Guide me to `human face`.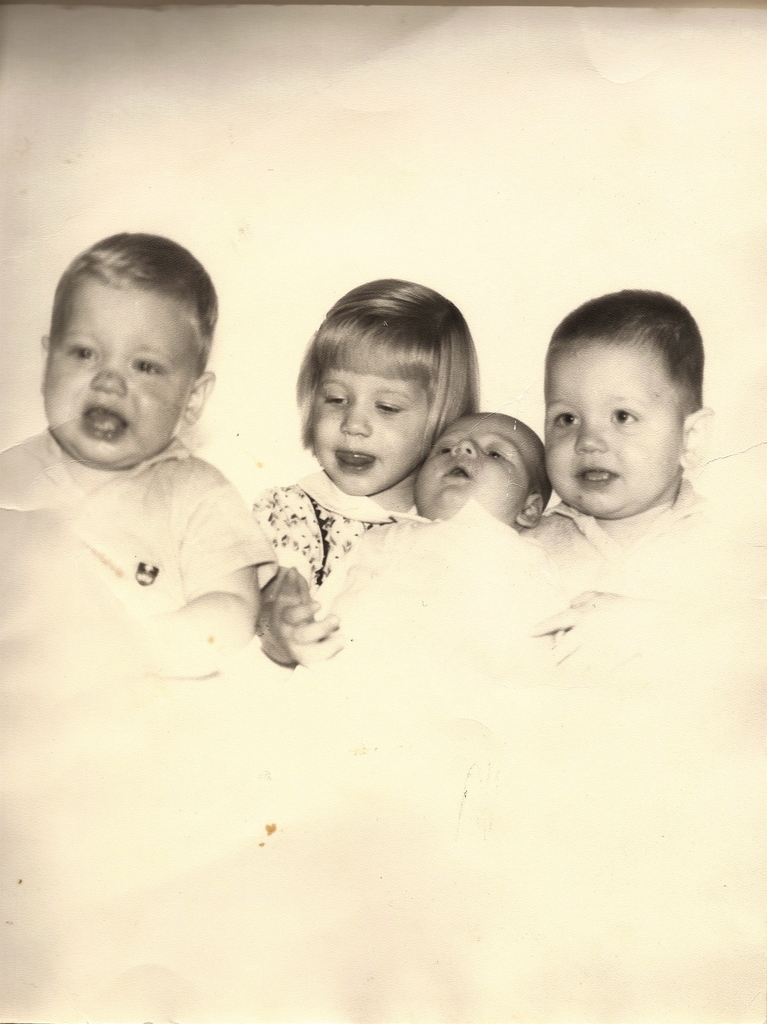
Guidance: left=312, top=371, right=433, bottom=495.
